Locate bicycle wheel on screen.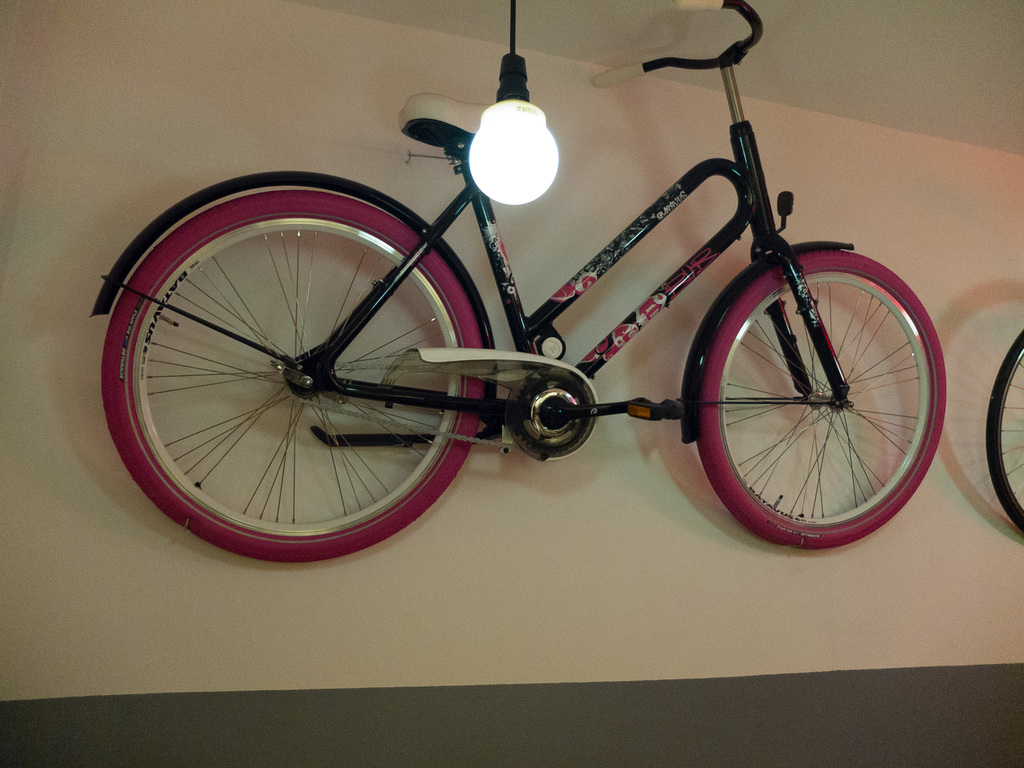
On screen at crop(82, 196, 499, 563).
